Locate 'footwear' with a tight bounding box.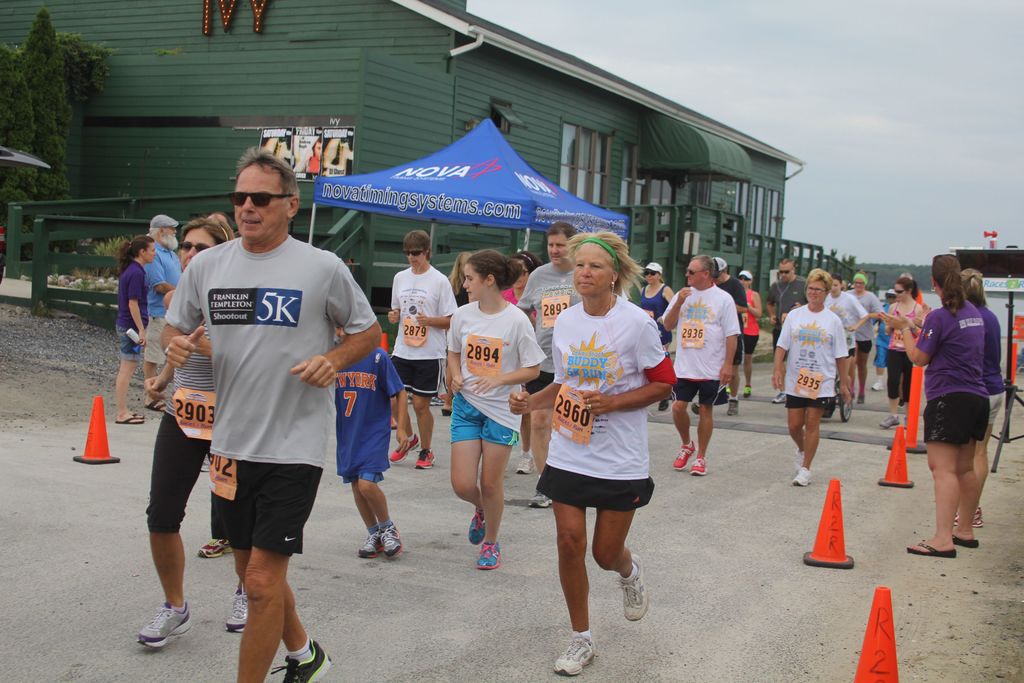
x1=524 y1=483 x2=550 y2=507.
